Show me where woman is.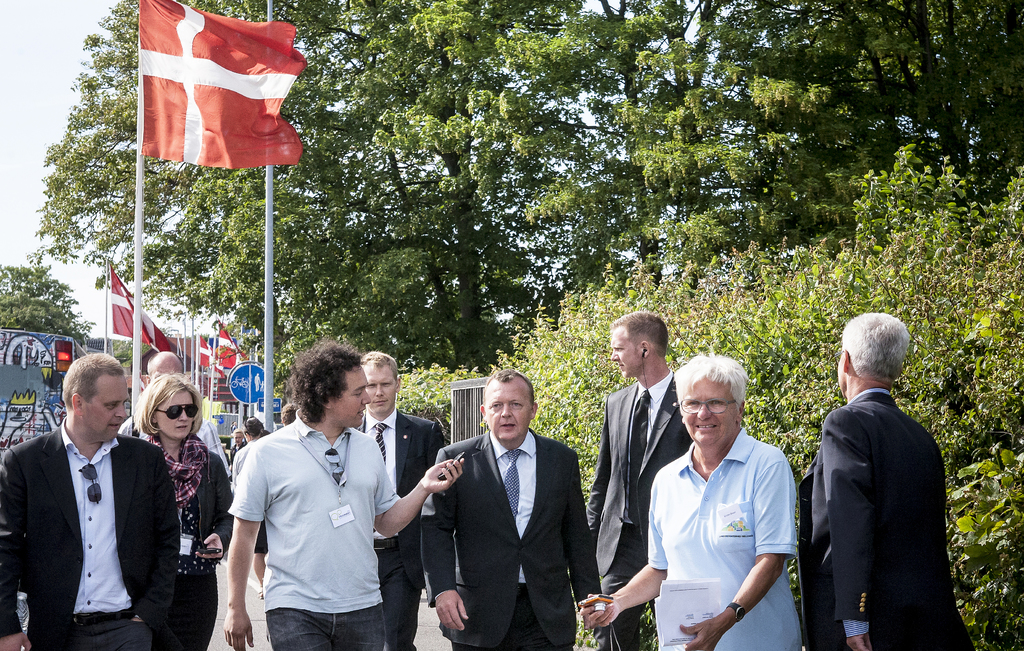
woman is at select_region(221, 408, 273, 595).
